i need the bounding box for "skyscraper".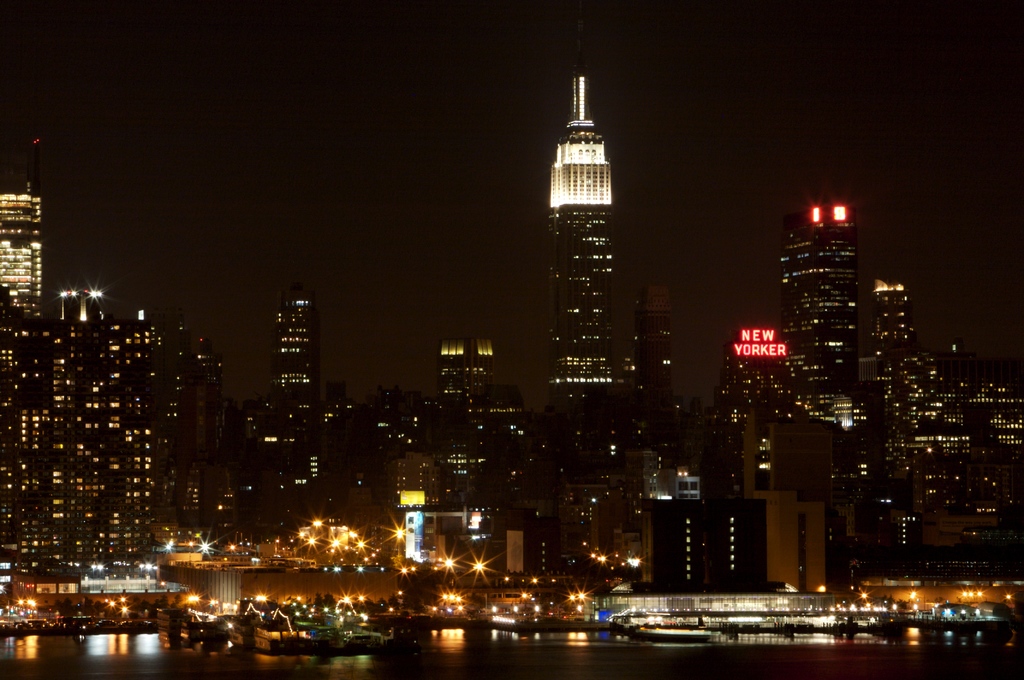
Here it is: x1=781, y1=196, x2=863, y2=399.
